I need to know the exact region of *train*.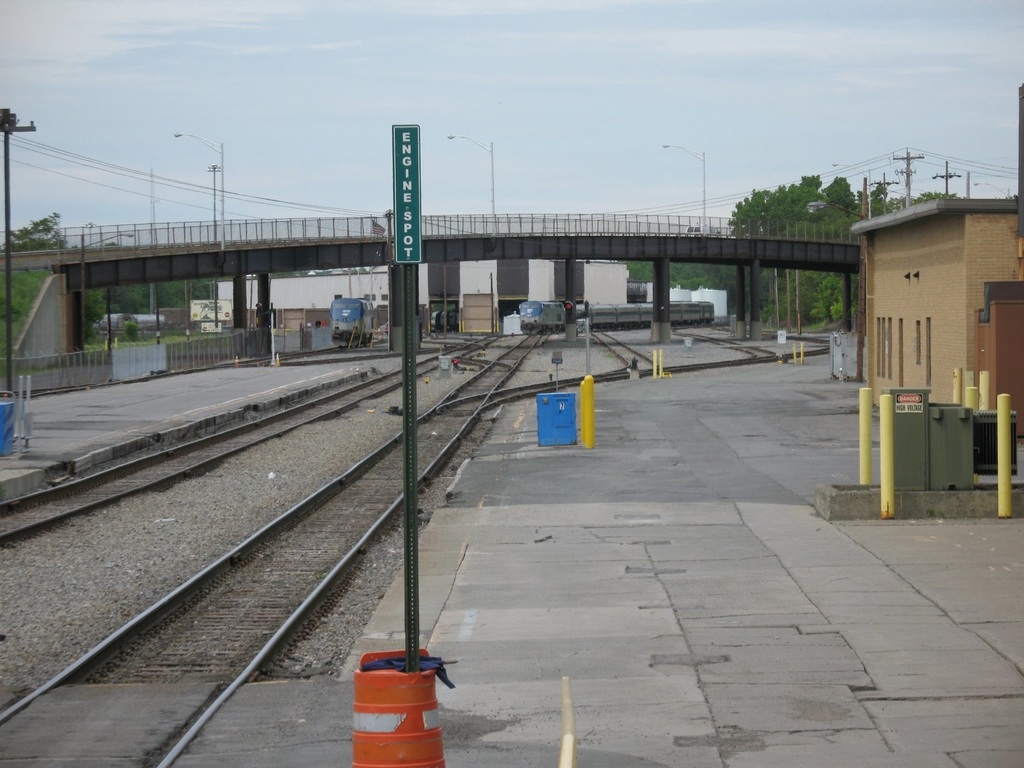
Region: region(329, 296, 376, 346).
